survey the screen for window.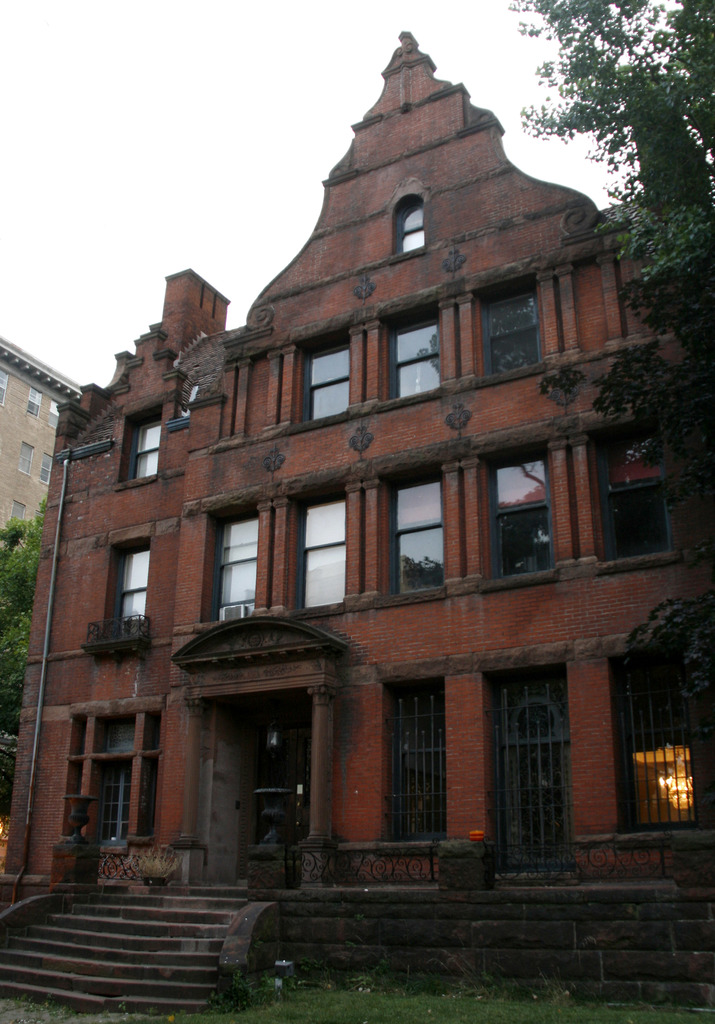
Survey found: crop(40, 454, 49, 485).
